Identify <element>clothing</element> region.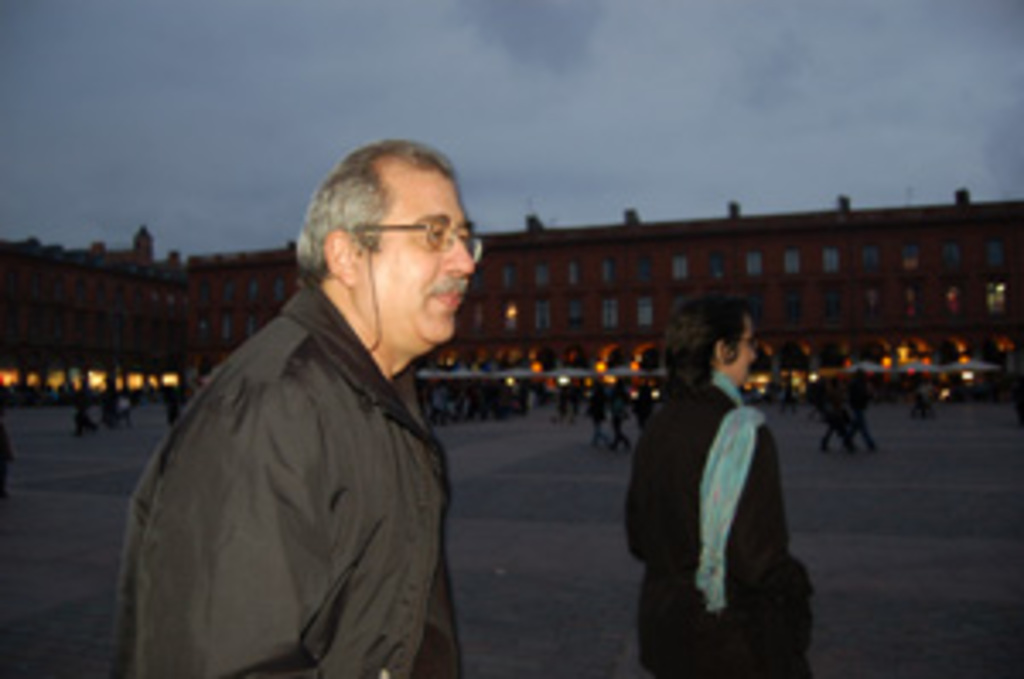
Region: (left=102, top=389, right=130, bottom=416).
